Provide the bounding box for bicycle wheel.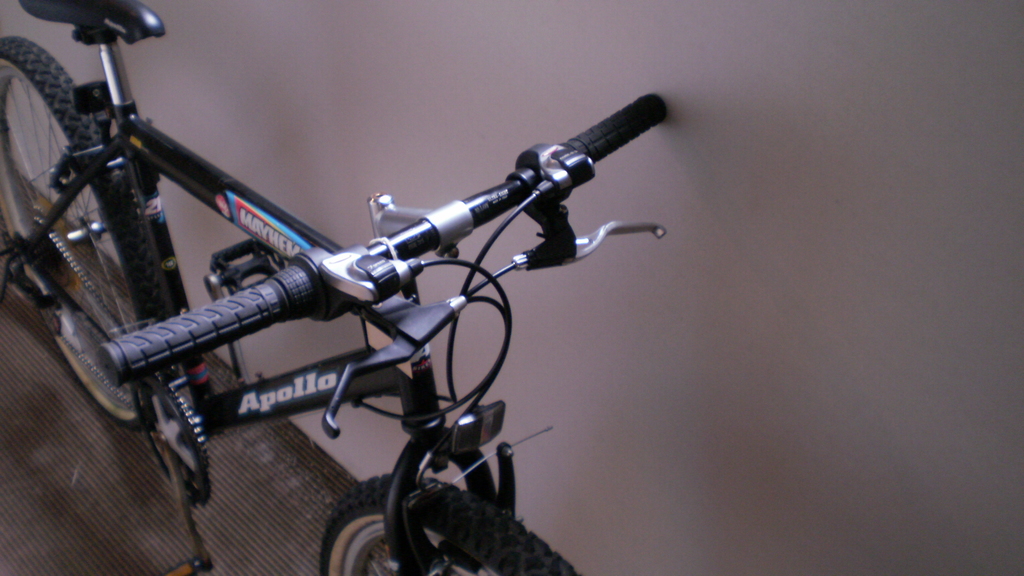
BBox(320, 470, 577, 575).
